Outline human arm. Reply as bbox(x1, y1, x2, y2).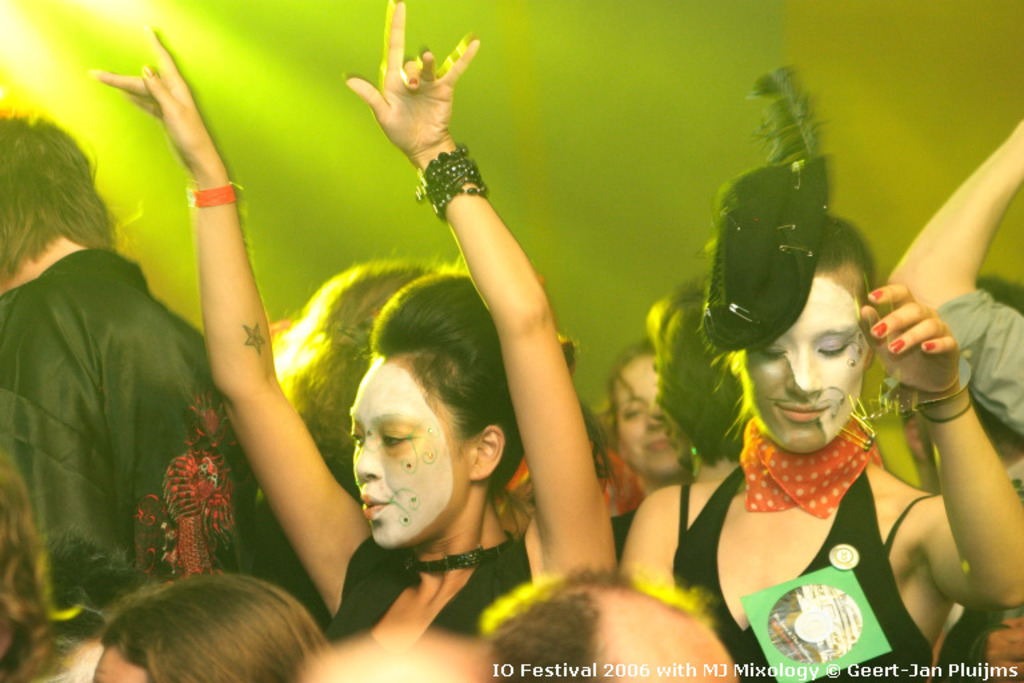
bbox(81, 24, 368, 610).
